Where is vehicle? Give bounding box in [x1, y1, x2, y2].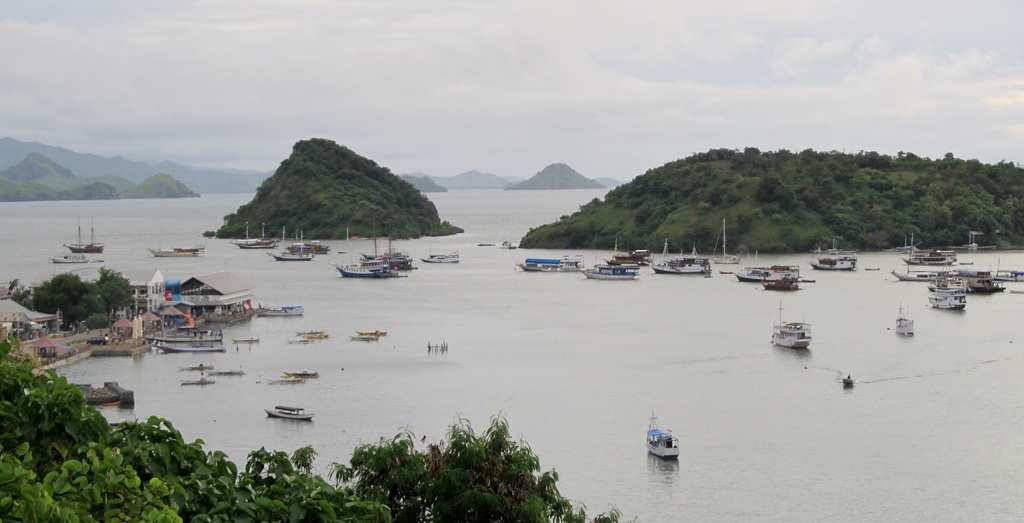
[371, 257, 411, 275].
